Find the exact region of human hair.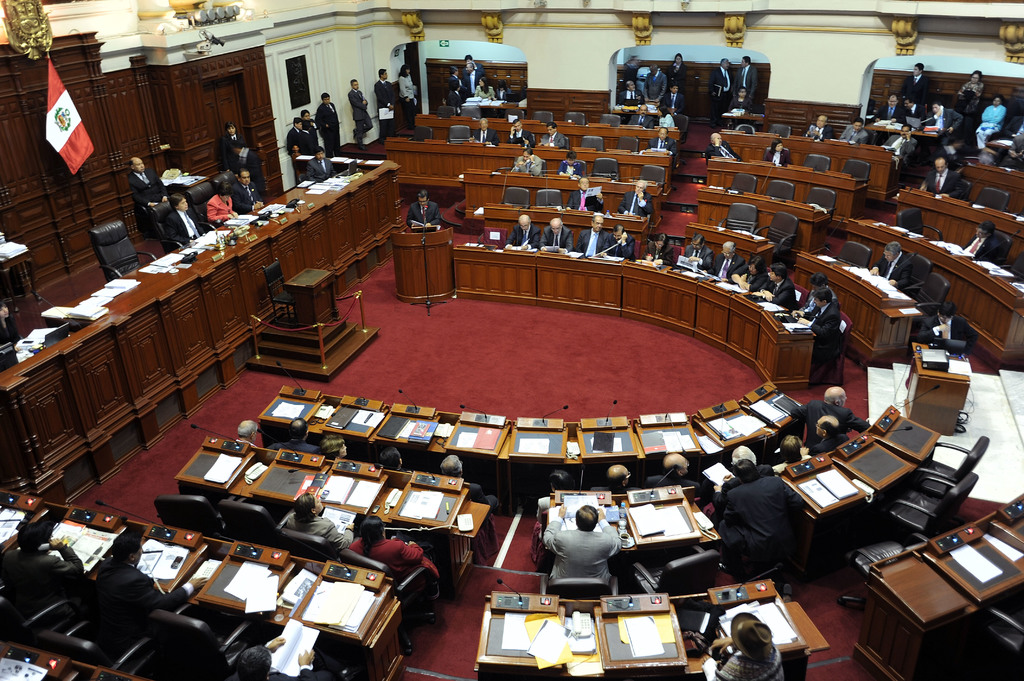
Exact region: [552, 470, 570, 493].
